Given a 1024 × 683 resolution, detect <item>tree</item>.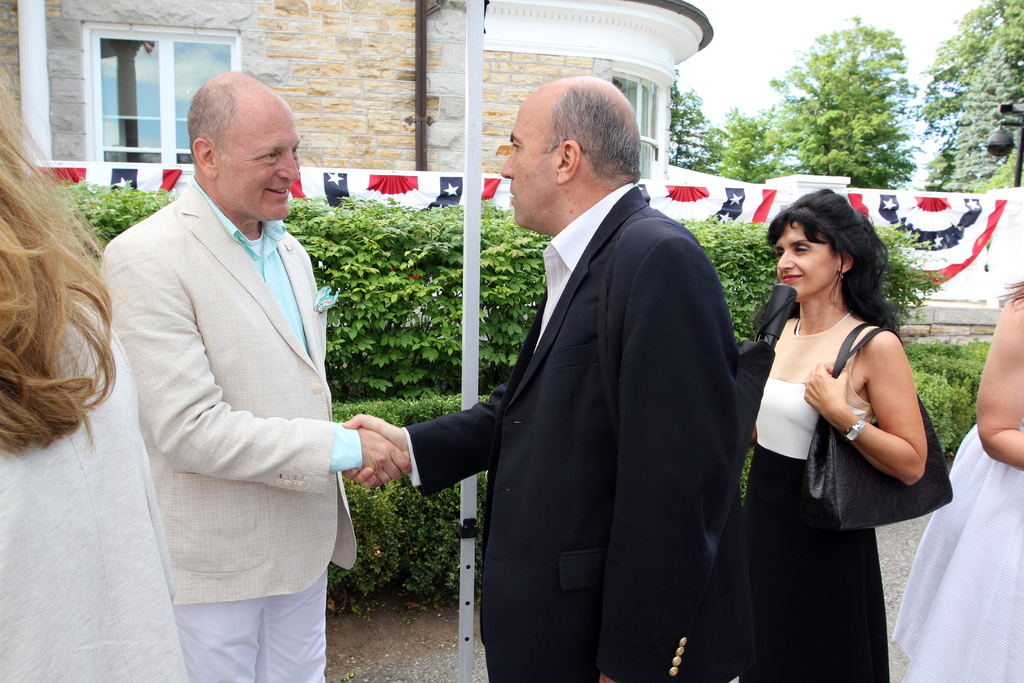
(700, 107, 781, 183).
